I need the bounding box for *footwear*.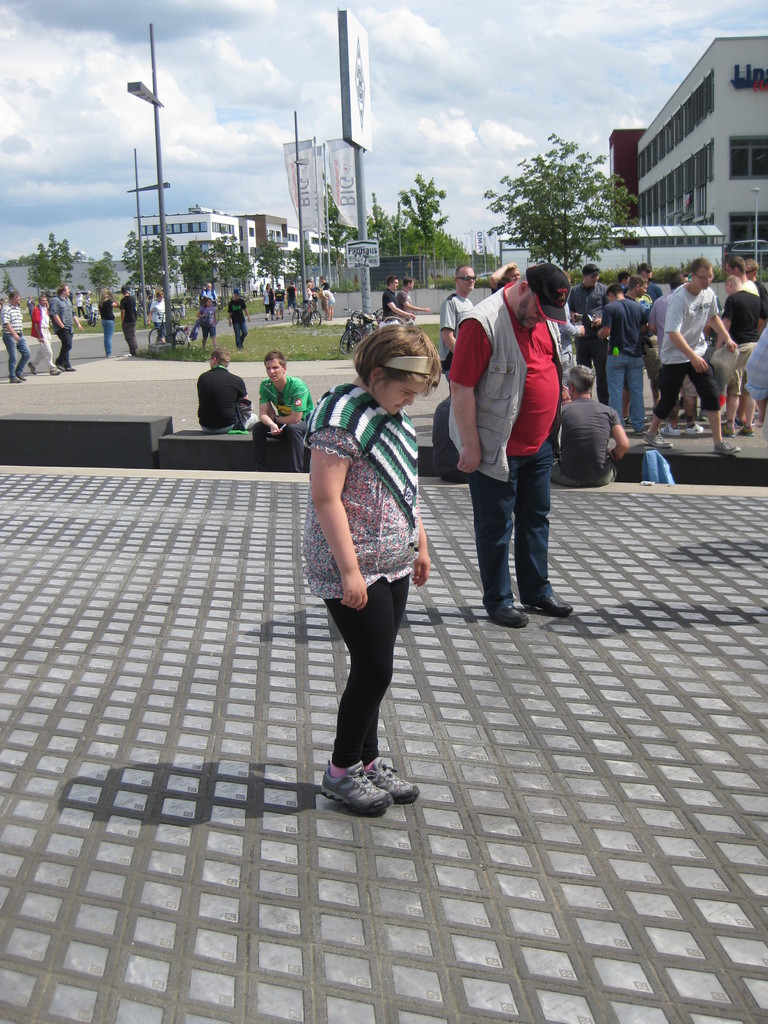
Here it is: 50/371/53/375.
